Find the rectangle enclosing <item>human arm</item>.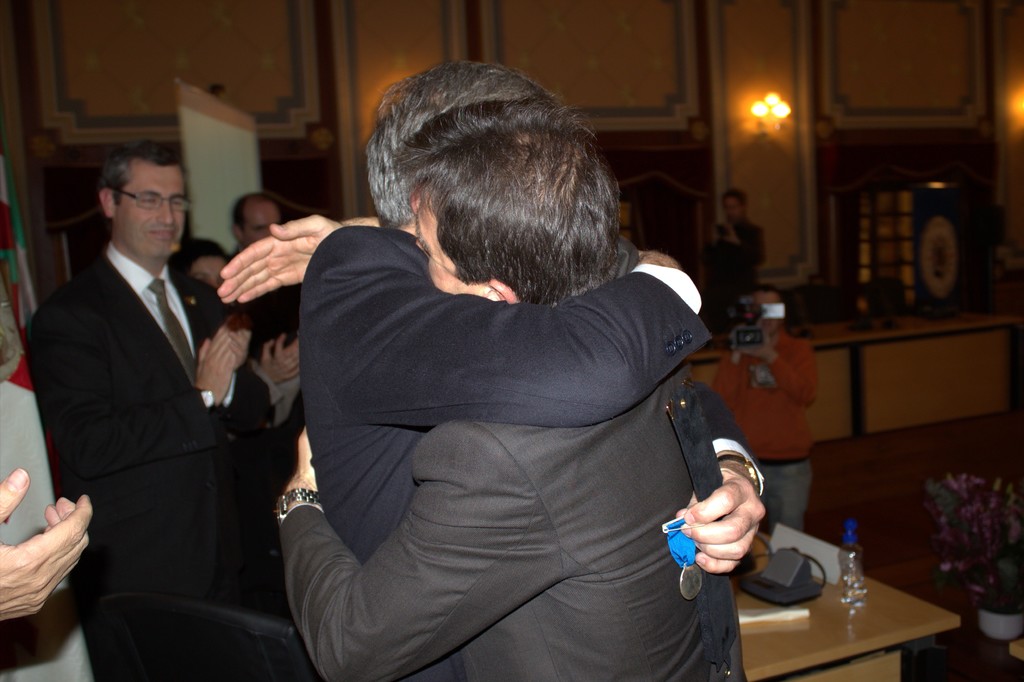
{"left": 739, "top": 341, "right": 816, "bottom": 407}.
